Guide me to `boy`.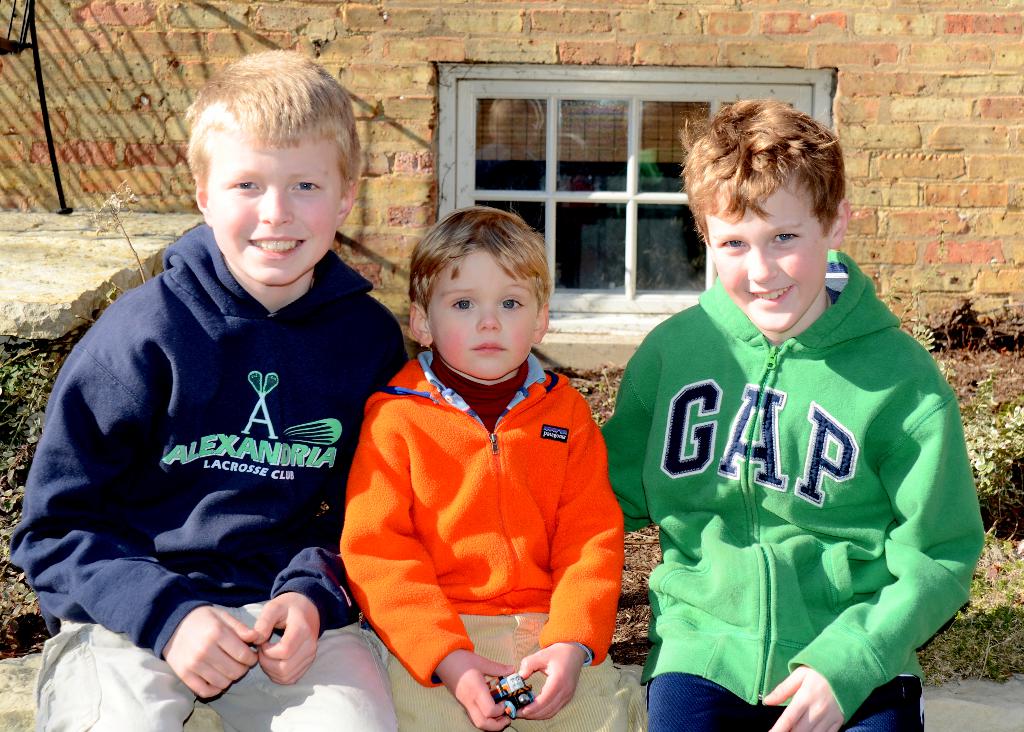
Guidance: locate(604, 97, 986, 731).
